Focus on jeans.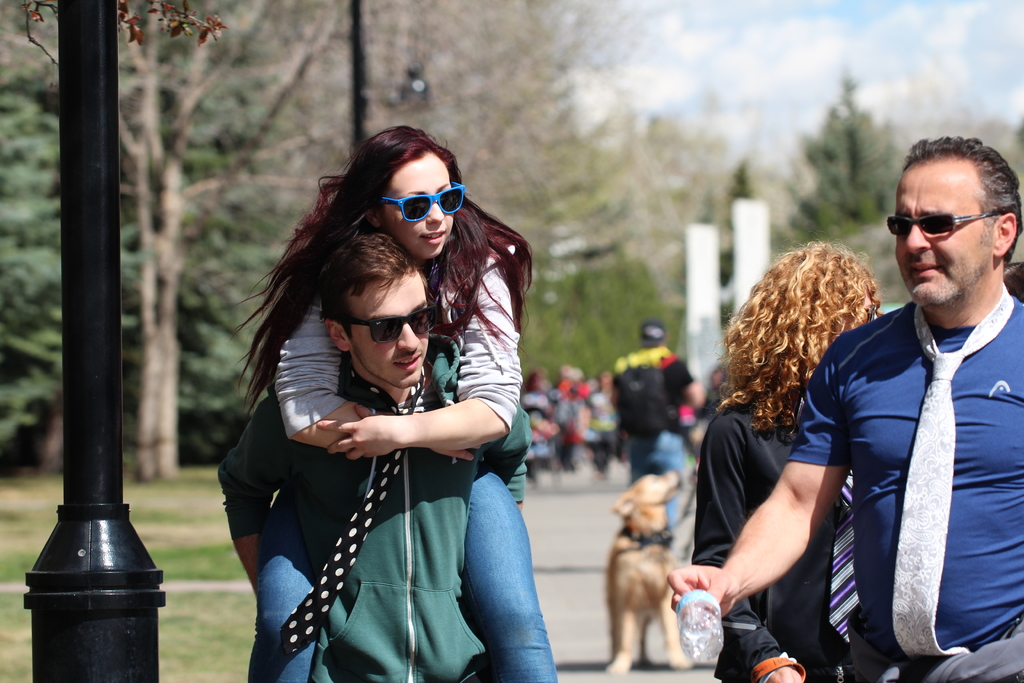
Focused at <bbox>243, 445, 564, 682</bbox>.
